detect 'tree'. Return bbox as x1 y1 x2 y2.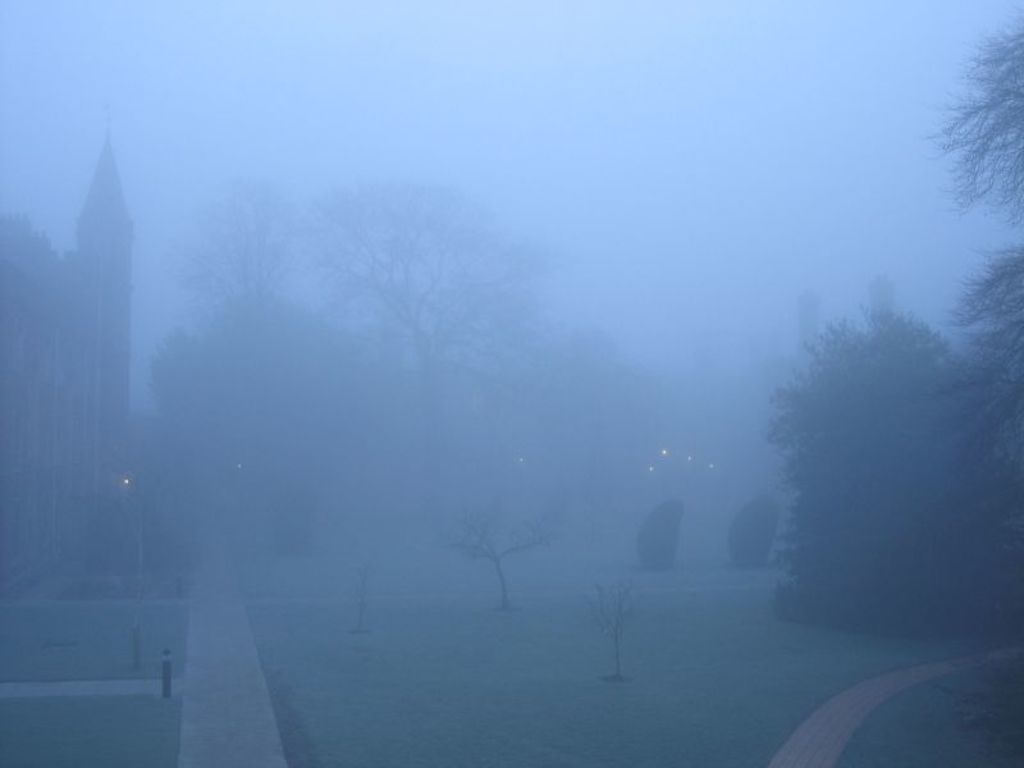
155 206 364 525.
